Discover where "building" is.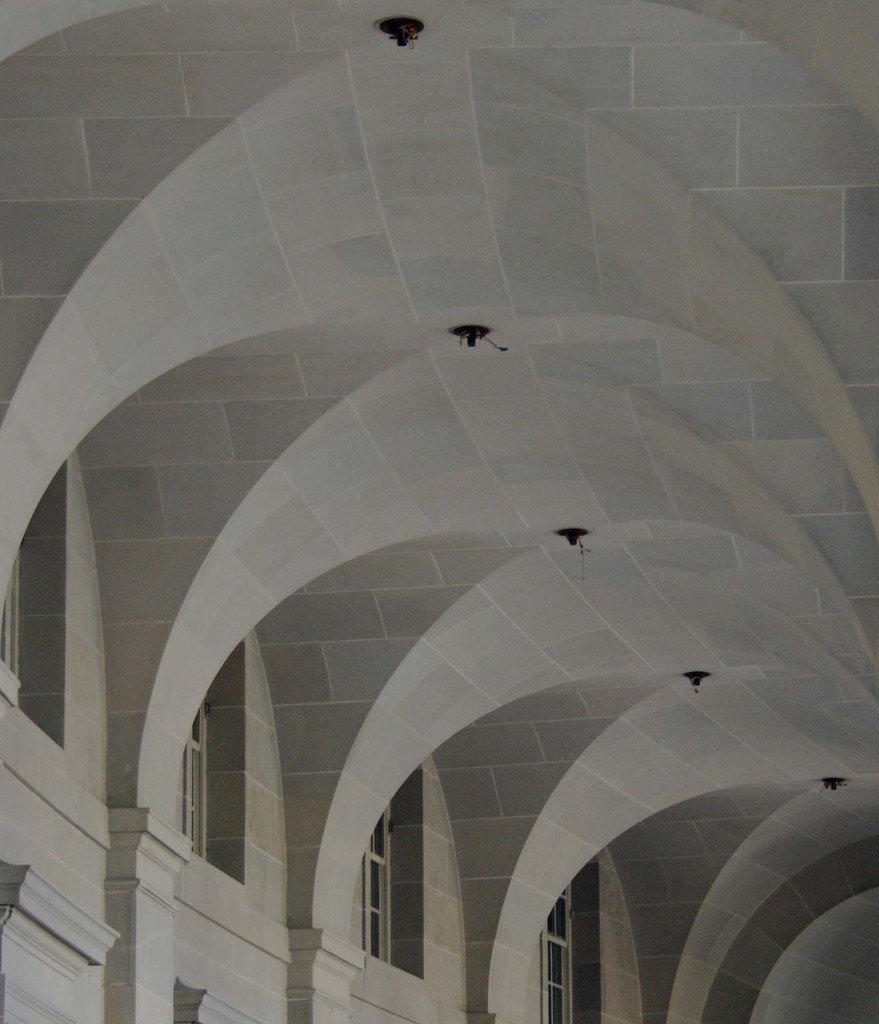
Discovered at 0, 4, 878, 1023.
